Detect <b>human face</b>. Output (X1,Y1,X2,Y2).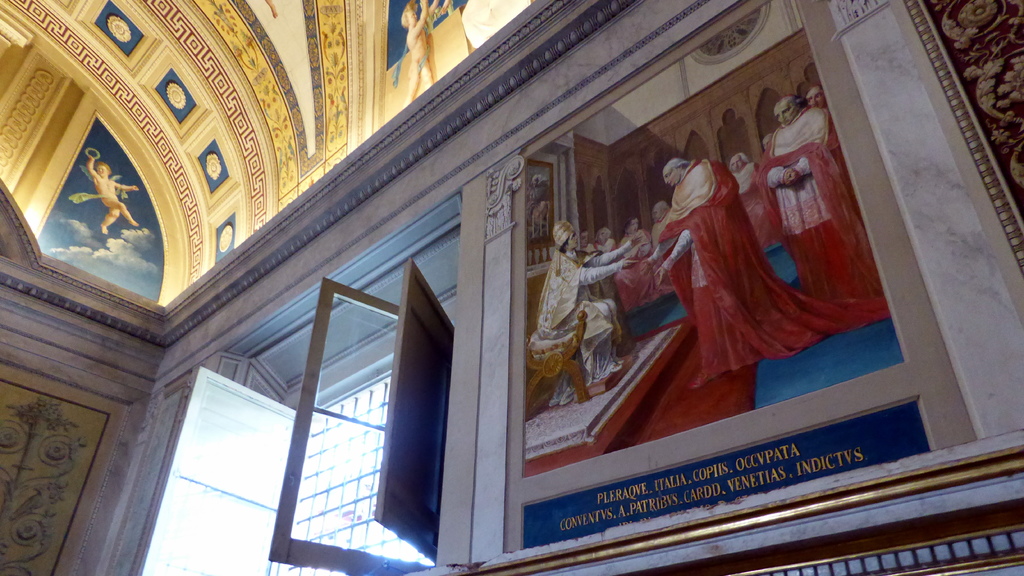
(566,231,577,247).
